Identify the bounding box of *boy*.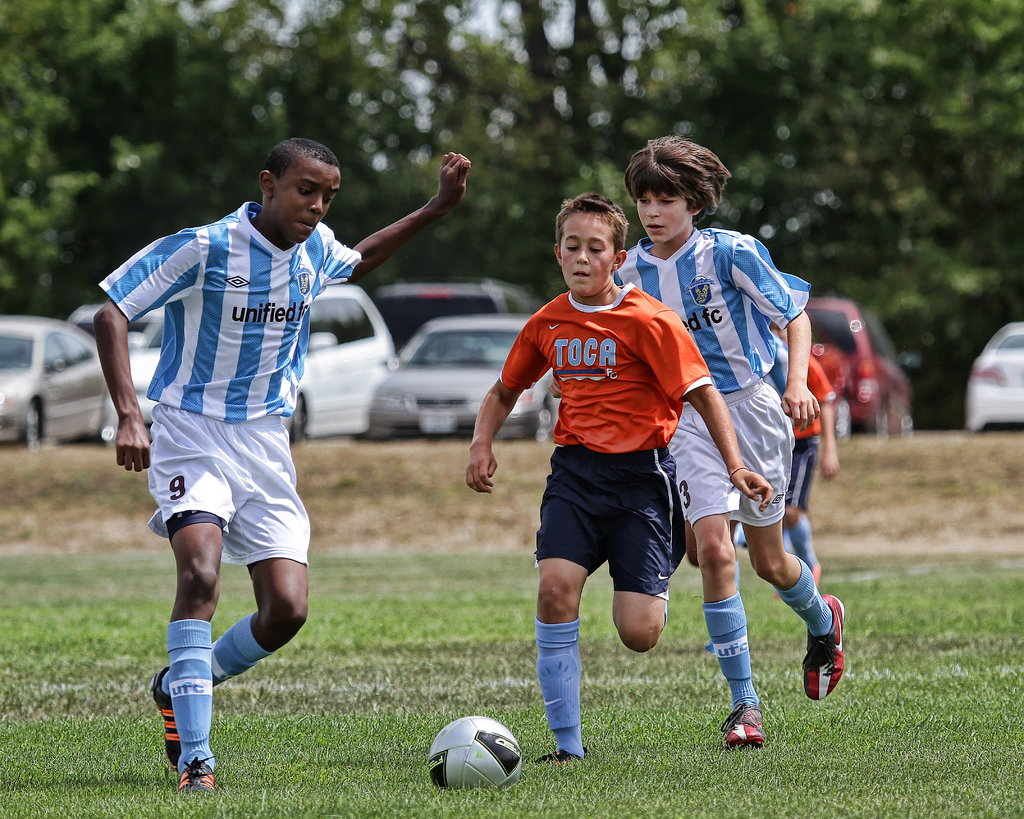
608, 138, 845, 749.
